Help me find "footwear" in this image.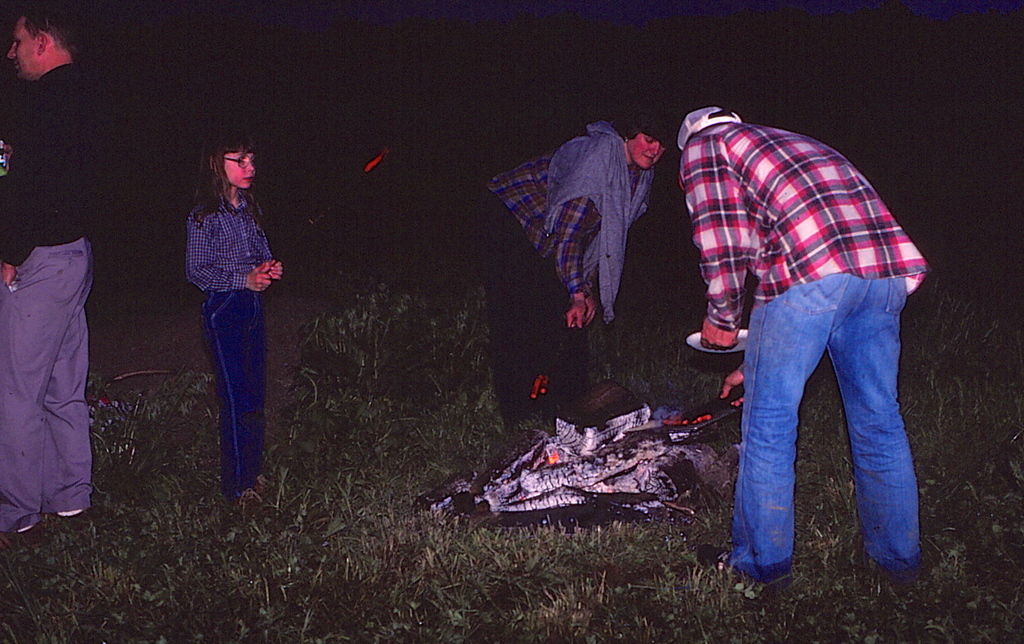
Found it: x1=254, y1=468, x2=272, y2=493.
